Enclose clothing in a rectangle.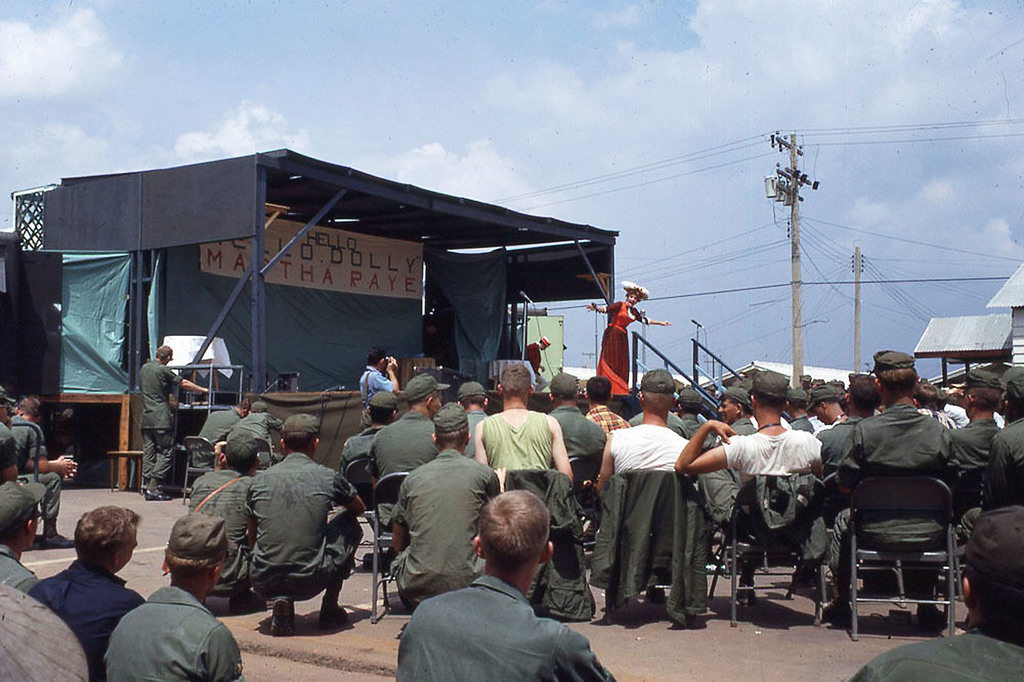
detection(129, 355, 182, 485).
